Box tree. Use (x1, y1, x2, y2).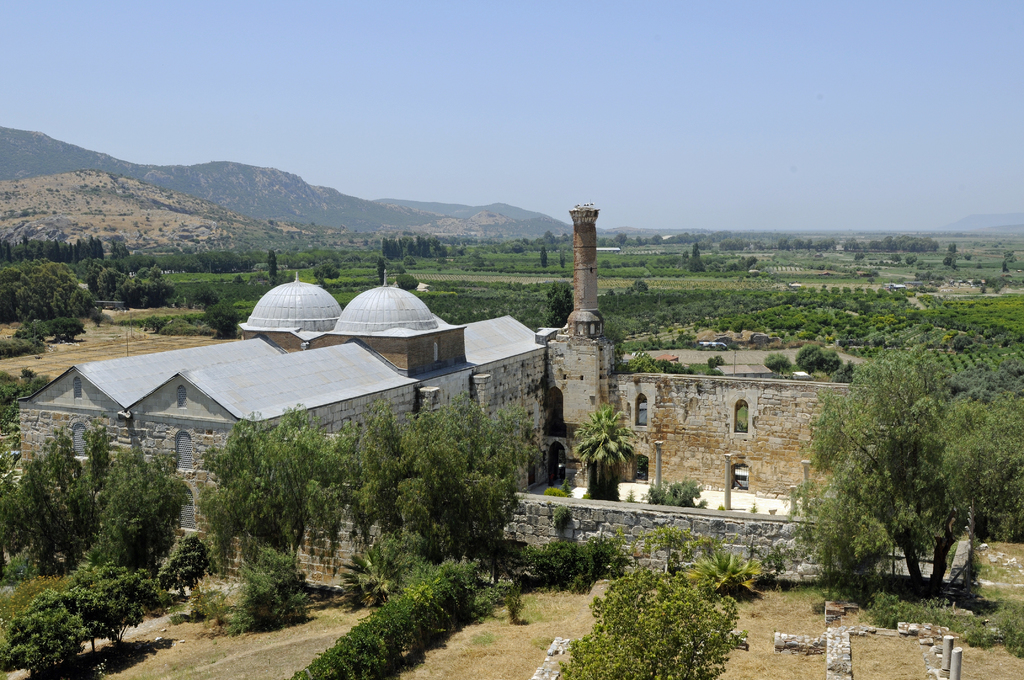
(548, 565, 759, 679).
